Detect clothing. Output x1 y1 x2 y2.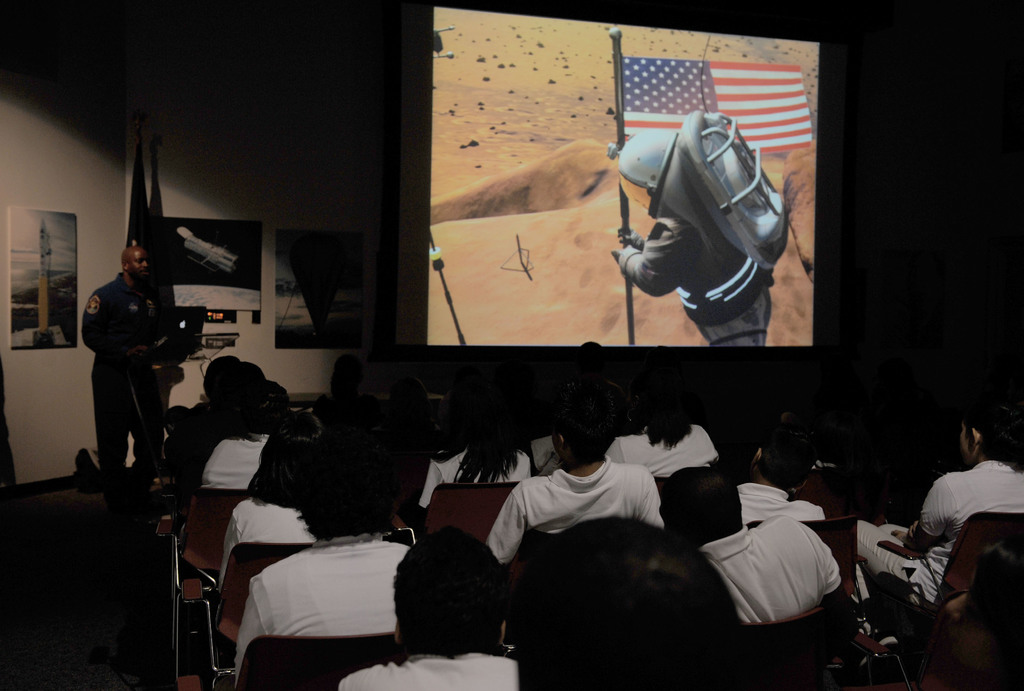
857 459 1023 615.
